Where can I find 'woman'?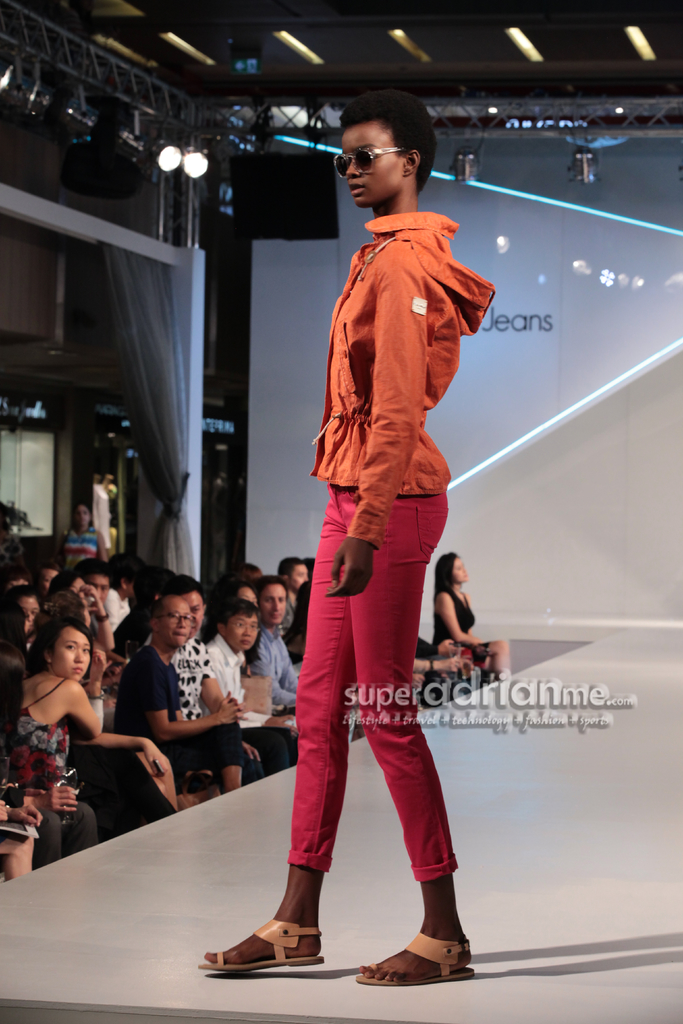
You can find it at box=[432, 550, 509, 677].
